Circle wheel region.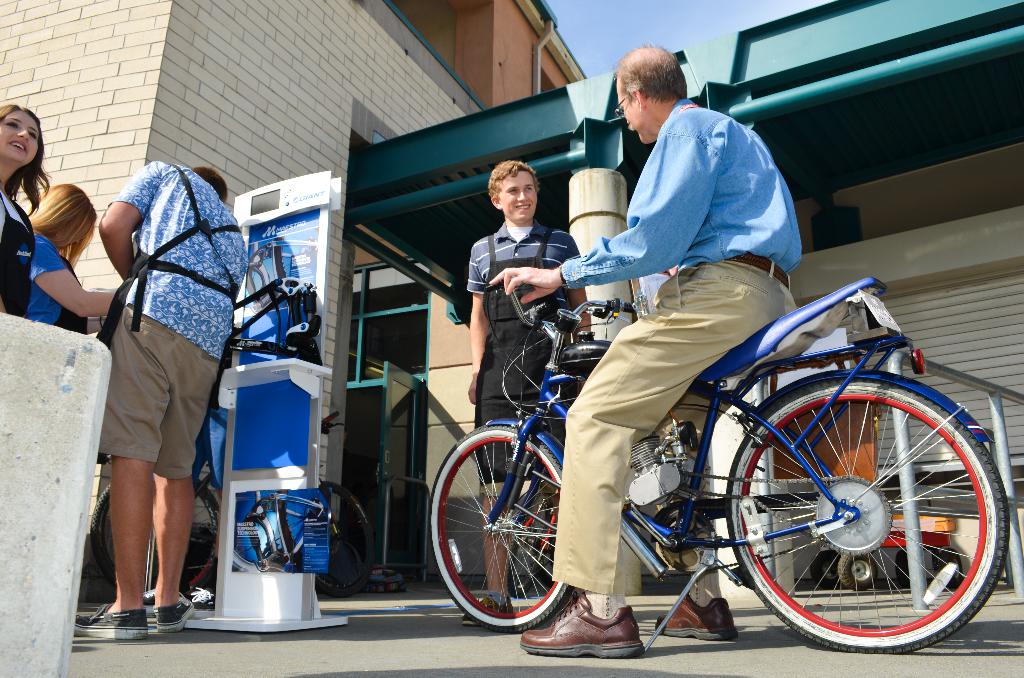
Region: [937,549,962,589].
